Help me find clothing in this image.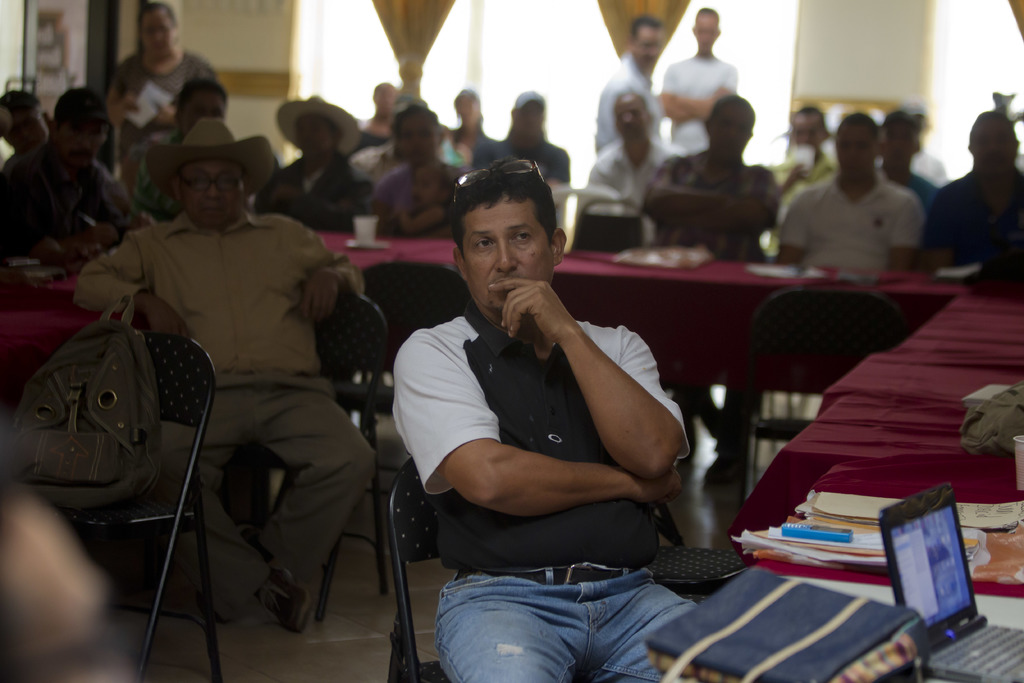
Found it: 644,148,783,256.
